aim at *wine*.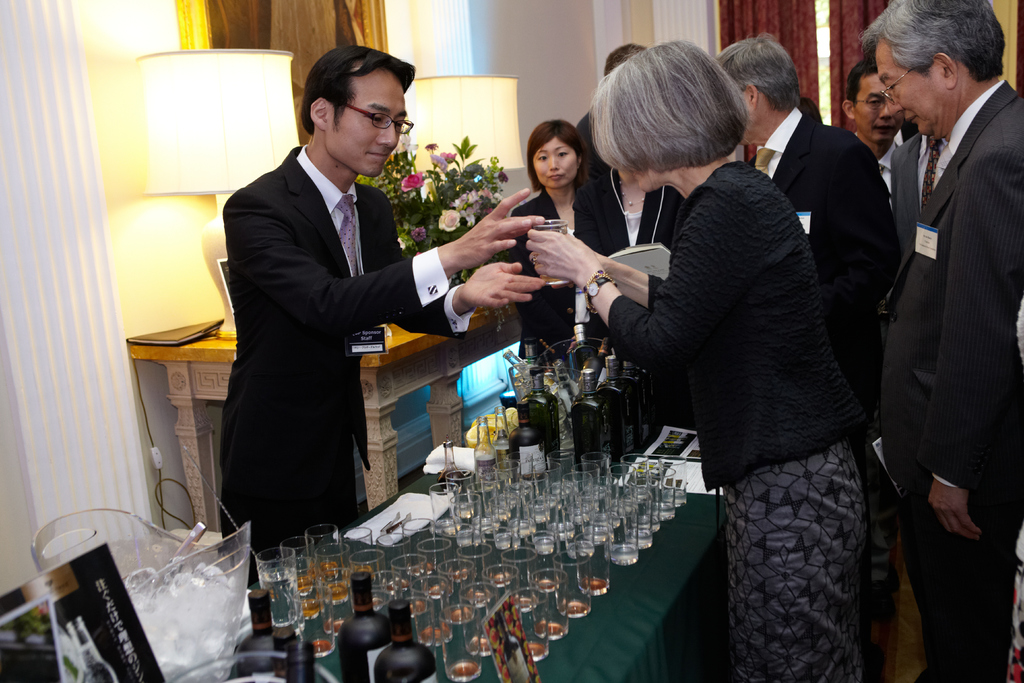
Aimed at 516,363,564,458.
